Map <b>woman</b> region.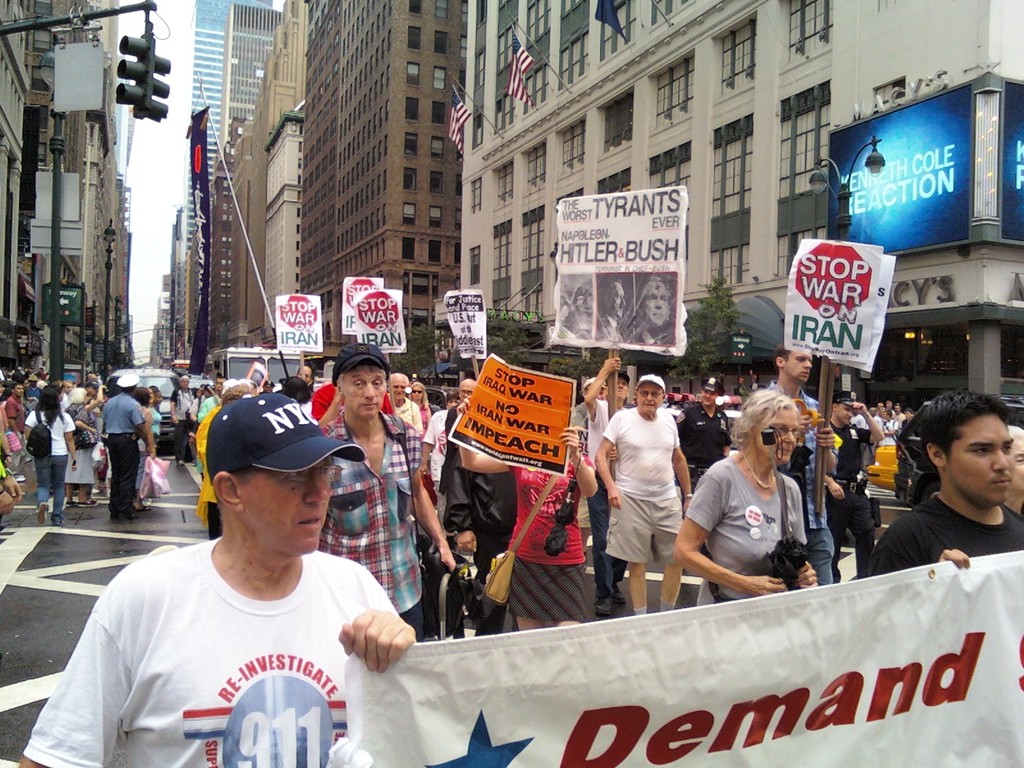
Mapped to 689 396 831 605.
